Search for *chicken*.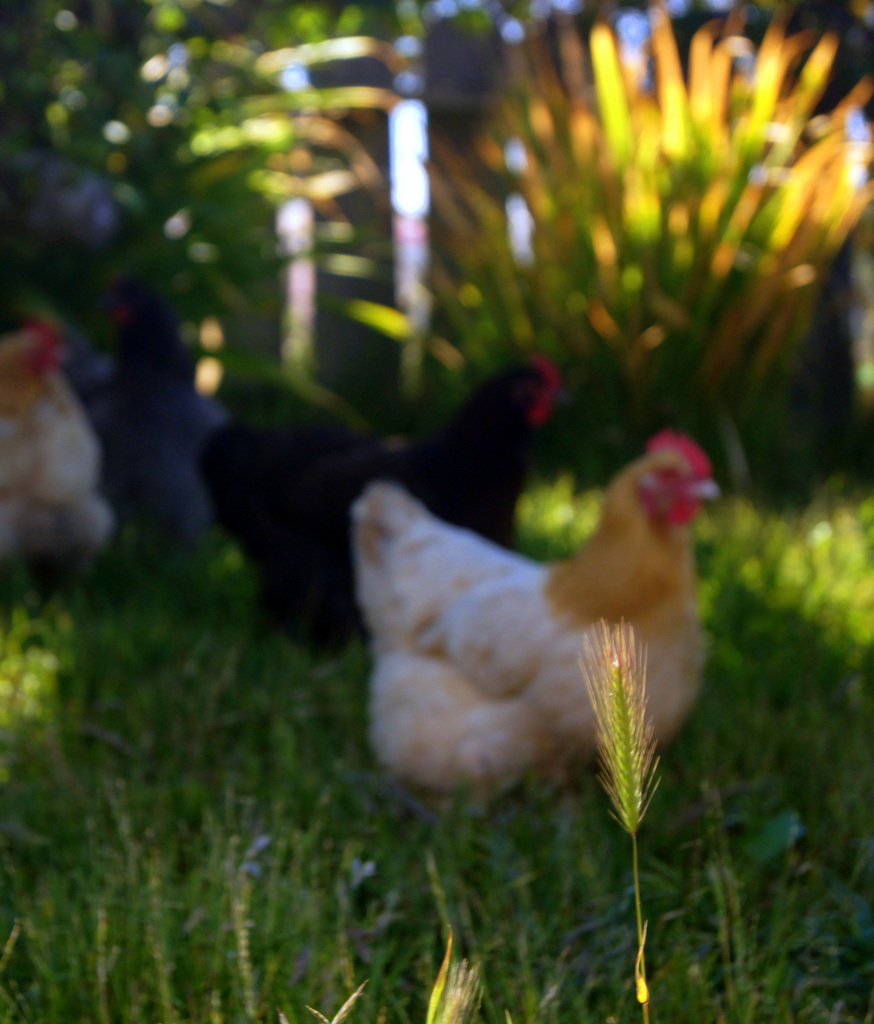
Found at <box>337,422,744,825</box>.
